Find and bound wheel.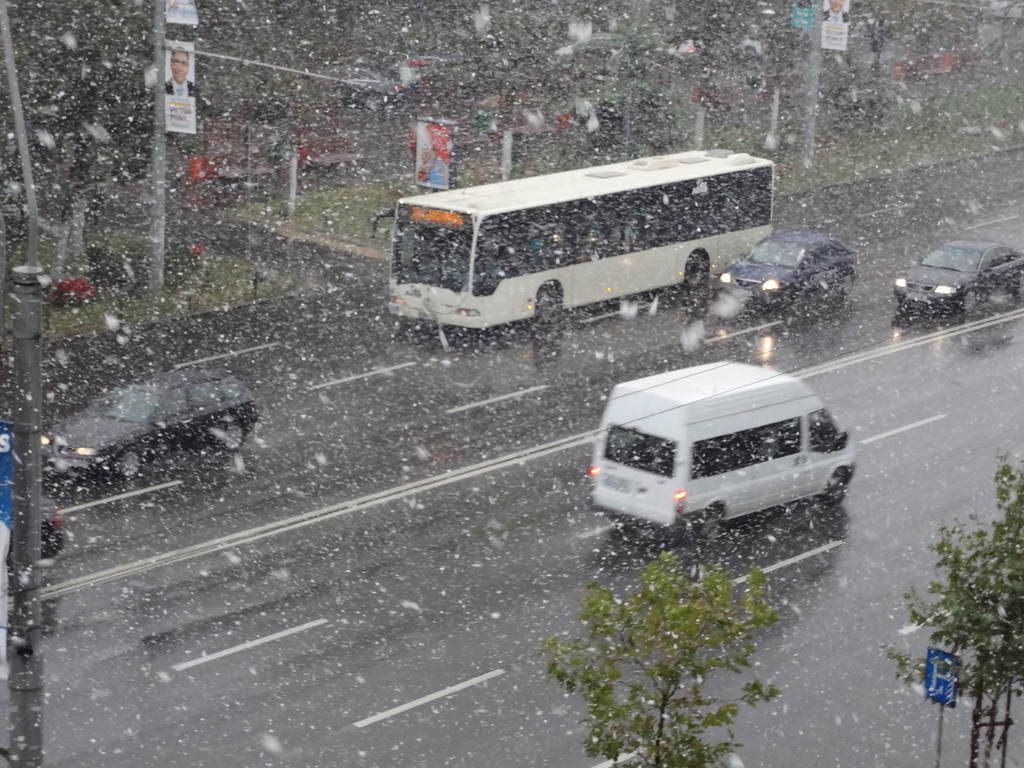
Bound: <bbox>821, 471, 846, 496</bbox>.
